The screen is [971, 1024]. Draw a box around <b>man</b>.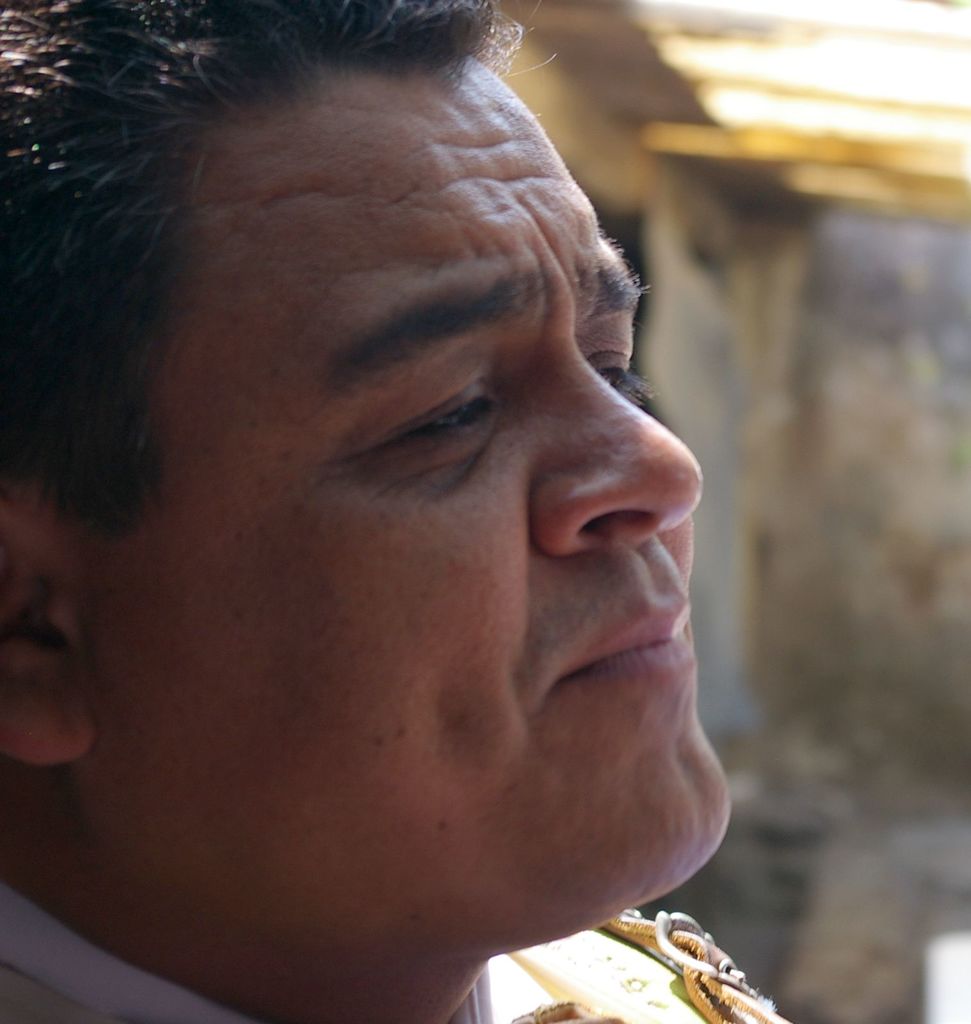
x1=0, y1=0, x2=813, y2=1023.
